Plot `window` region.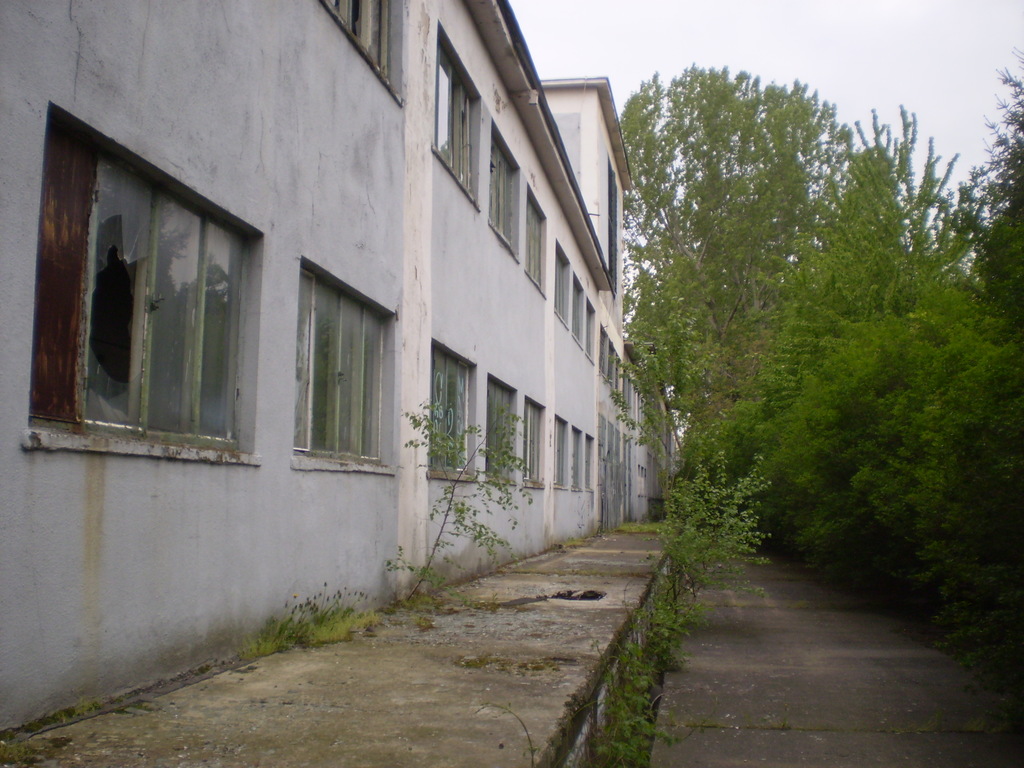
Plotted at (x1=521, y1=177, x2=548, y2=295).
